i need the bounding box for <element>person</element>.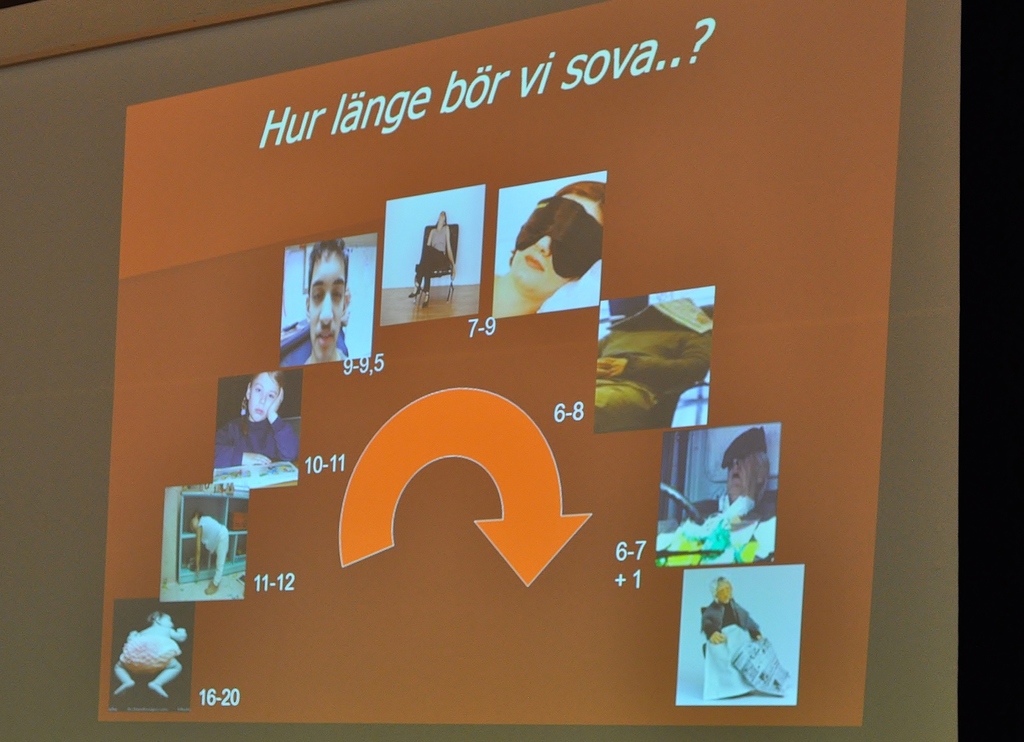
Here it is: select_region(115, 611, 188, 698).
